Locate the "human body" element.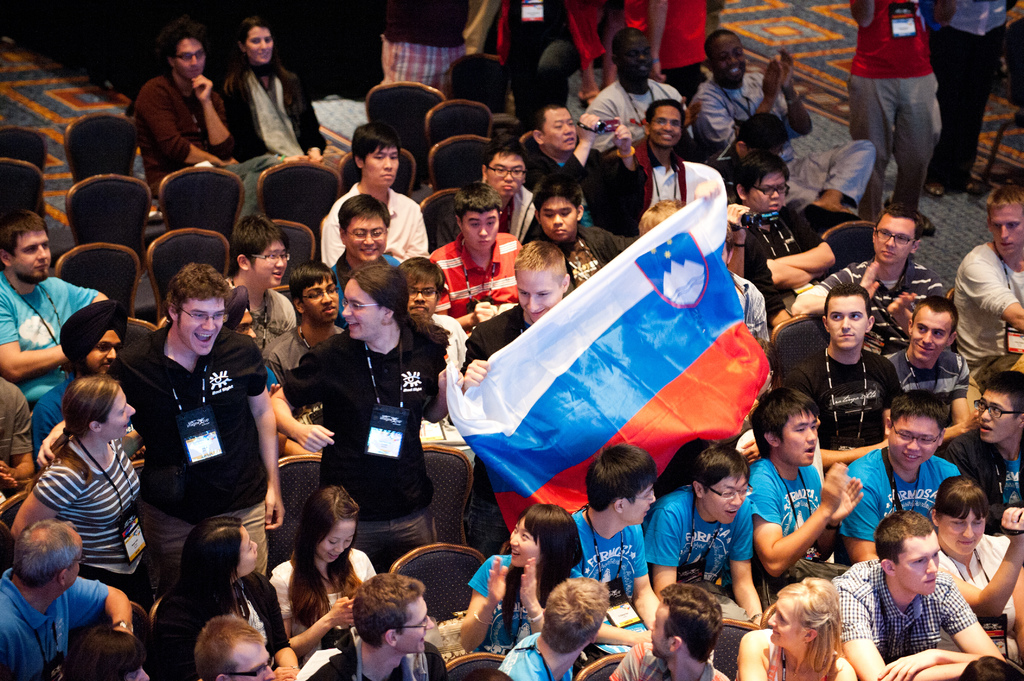
Element bbox: pyautogui.locateOnScreen(261, 482, 381, 636).
